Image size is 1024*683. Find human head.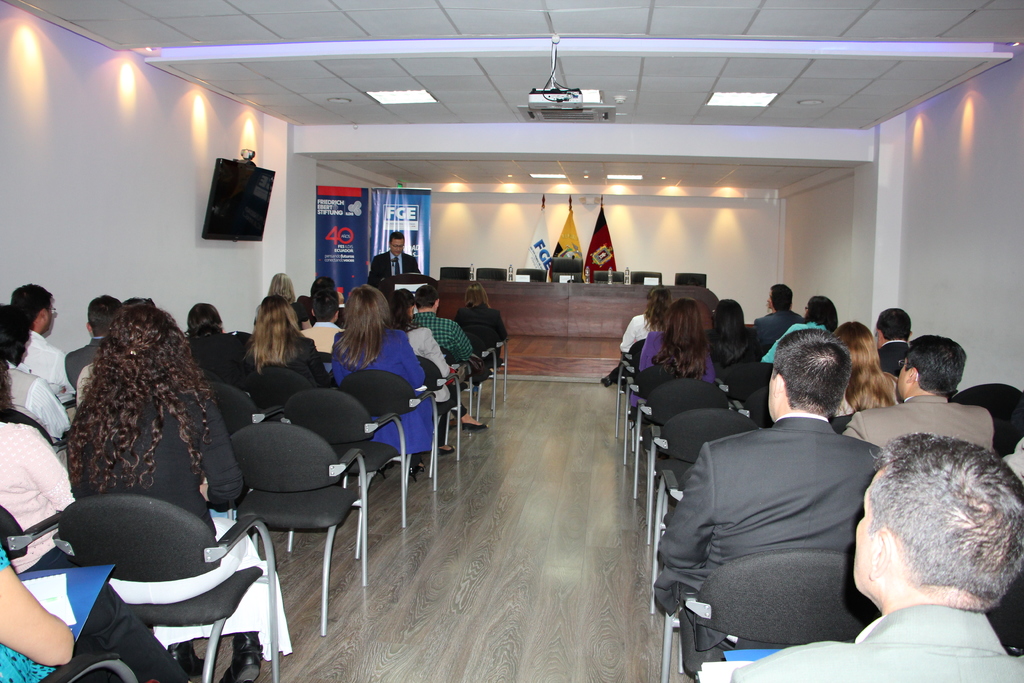
rect(770, 286, 794, 311).
